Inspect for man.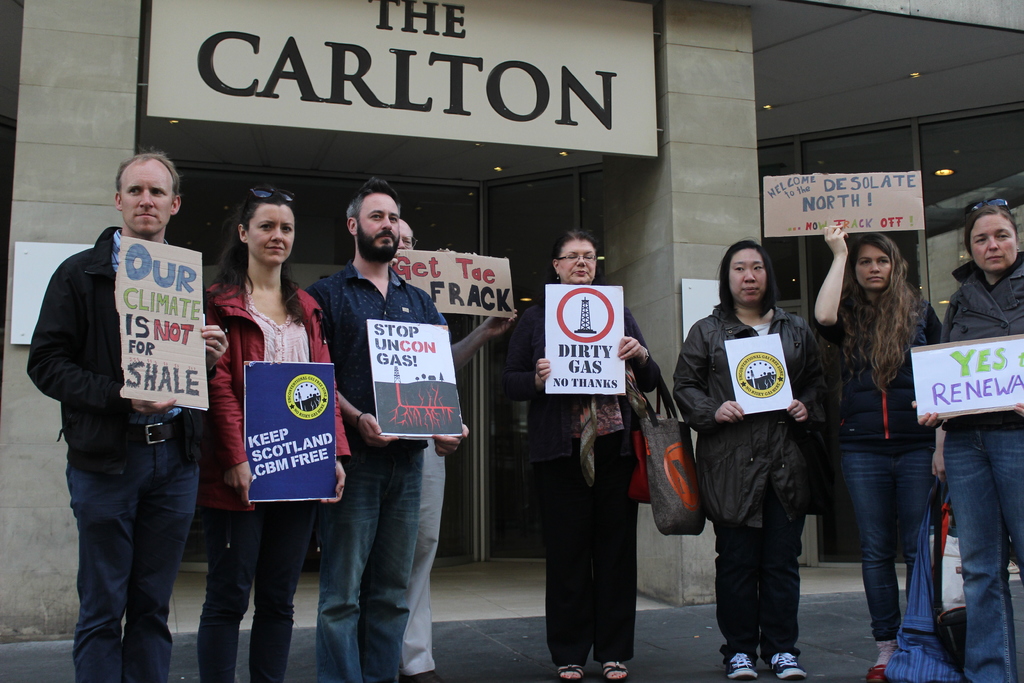
Inspection: [301, 176, 449, 682].
